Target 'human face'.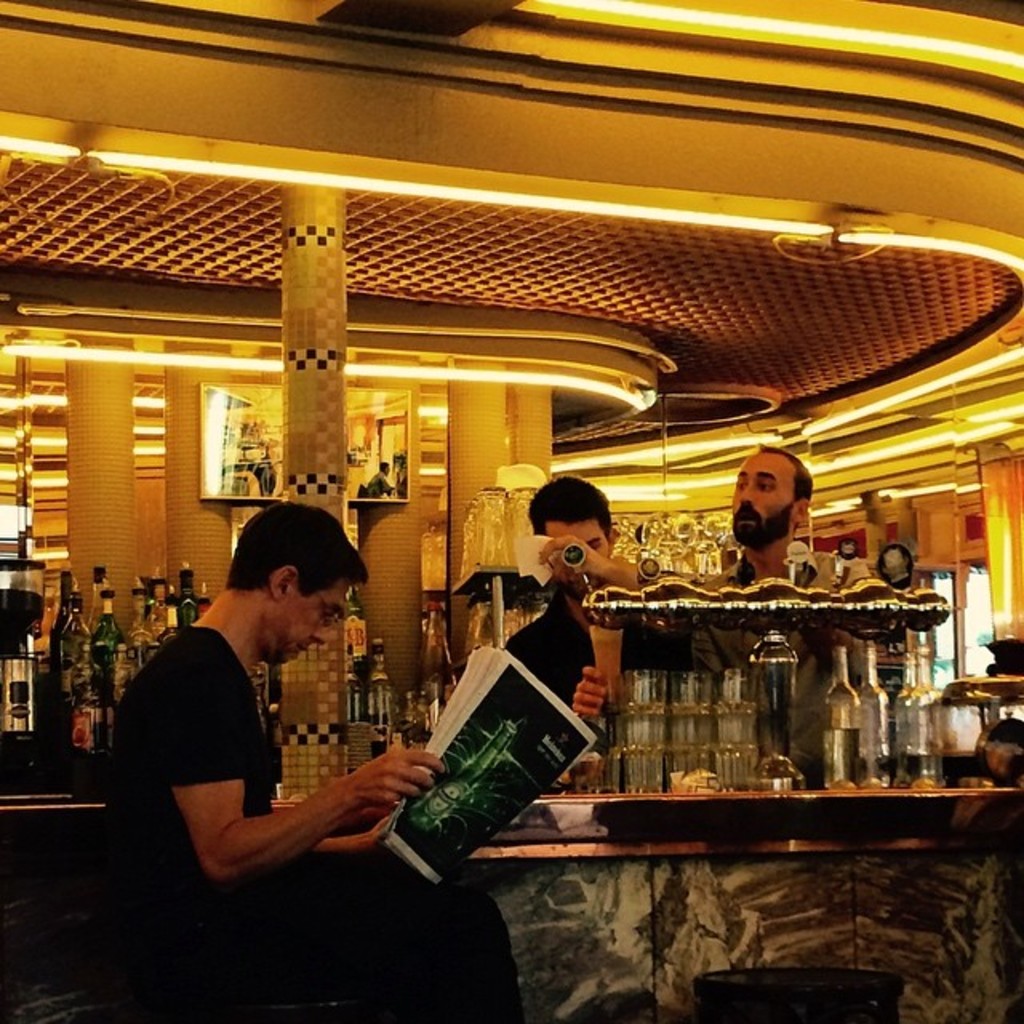
Target region: [544, 522, 611, 557].
